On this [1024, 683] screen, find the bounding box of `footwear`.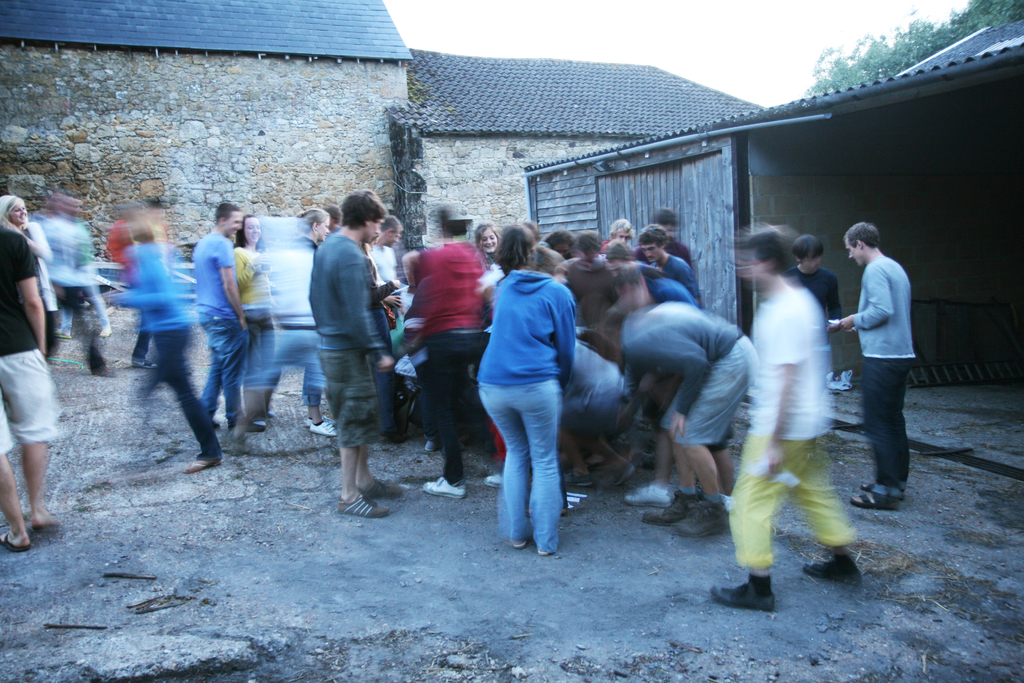
Bounding box: {"x1": 514, "y1": 536, "x2": 531, "y2": 550}.
